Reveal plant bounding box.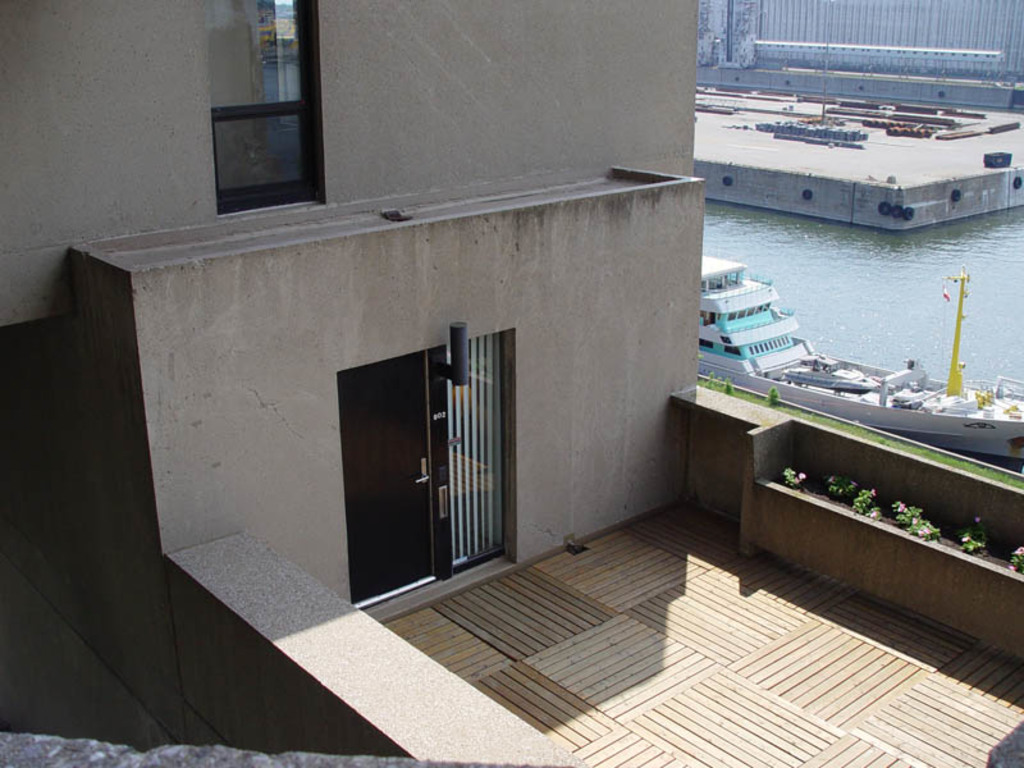
Revealed: pyautogui.locateOnScreen(782, 467, 804, 495).
